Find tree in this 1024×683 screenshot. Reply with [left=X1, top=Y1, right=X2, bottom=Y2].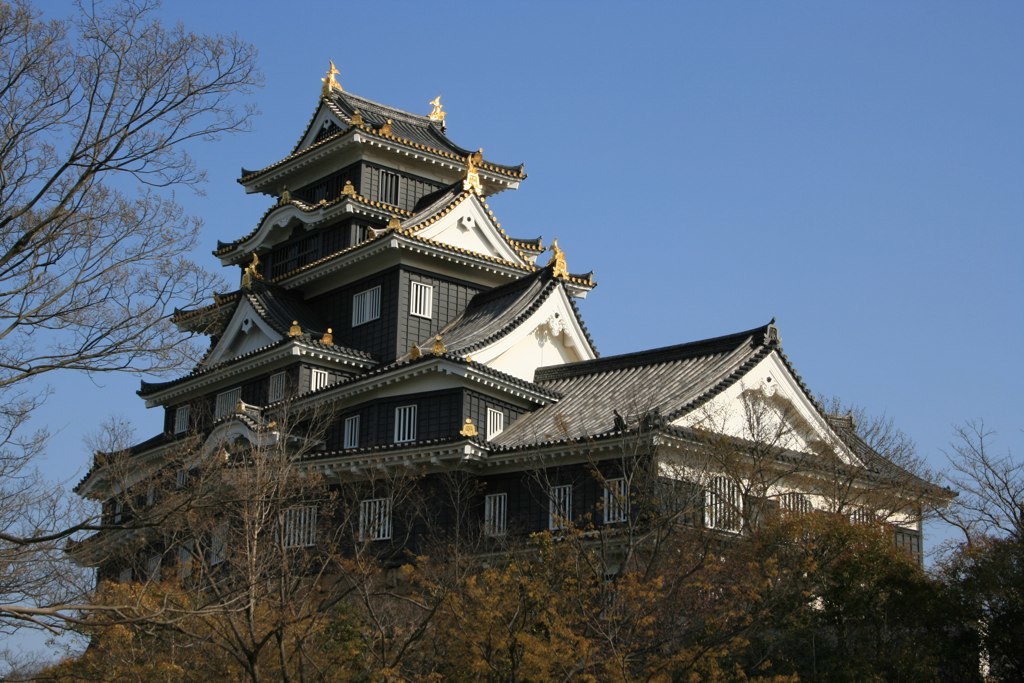
[left=0, top=0, right=275, bottom=671].
